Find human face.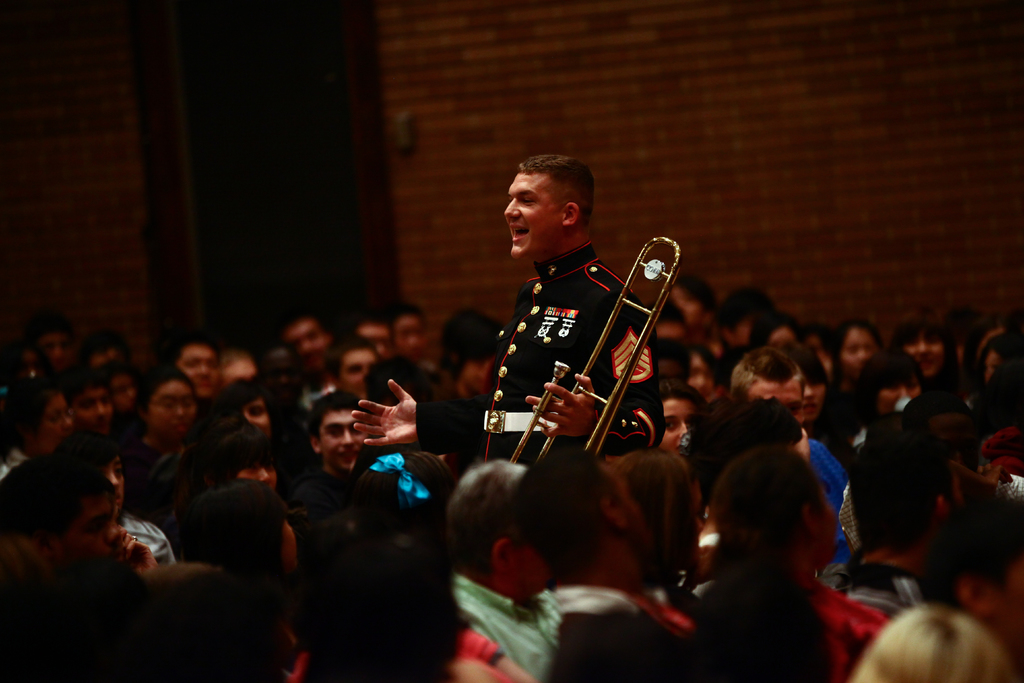
[left=744, top=372, right=797, bottom=407].
